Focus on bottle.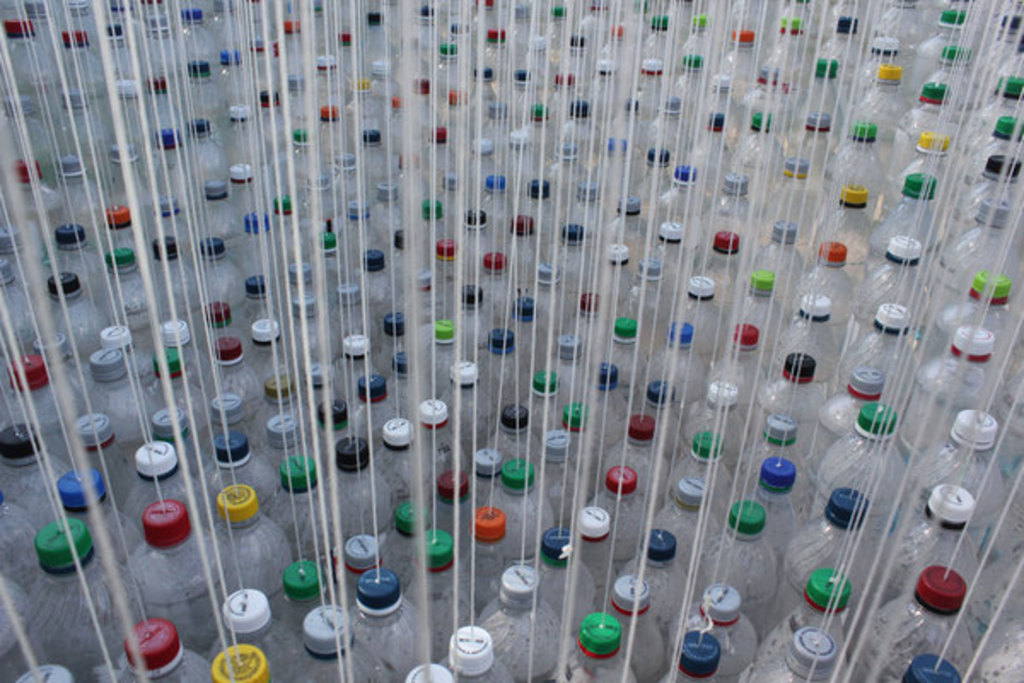
Focused at (0,222,41,295).
